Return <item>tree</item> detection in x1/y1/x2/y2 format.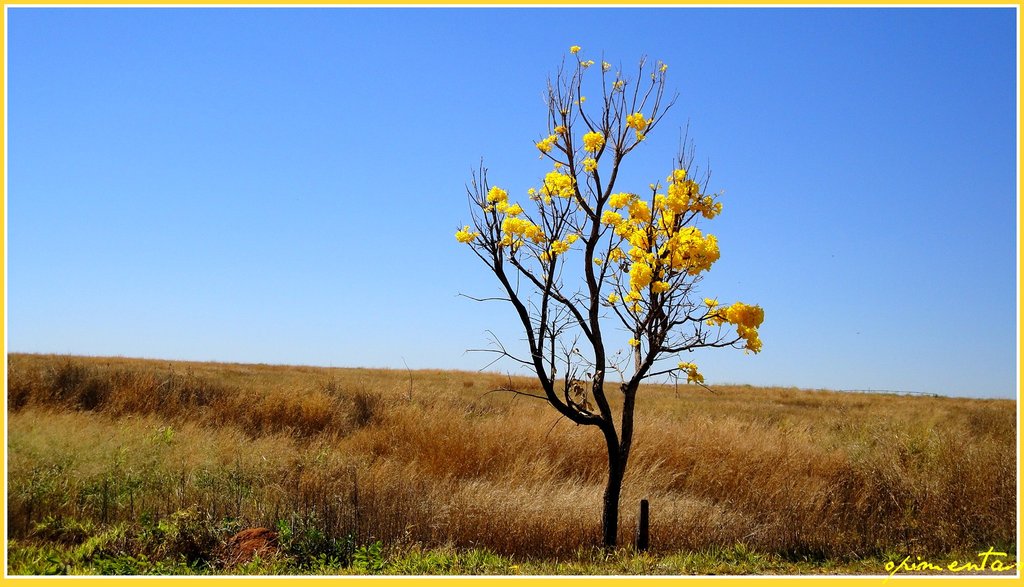
452/17/762/553.
